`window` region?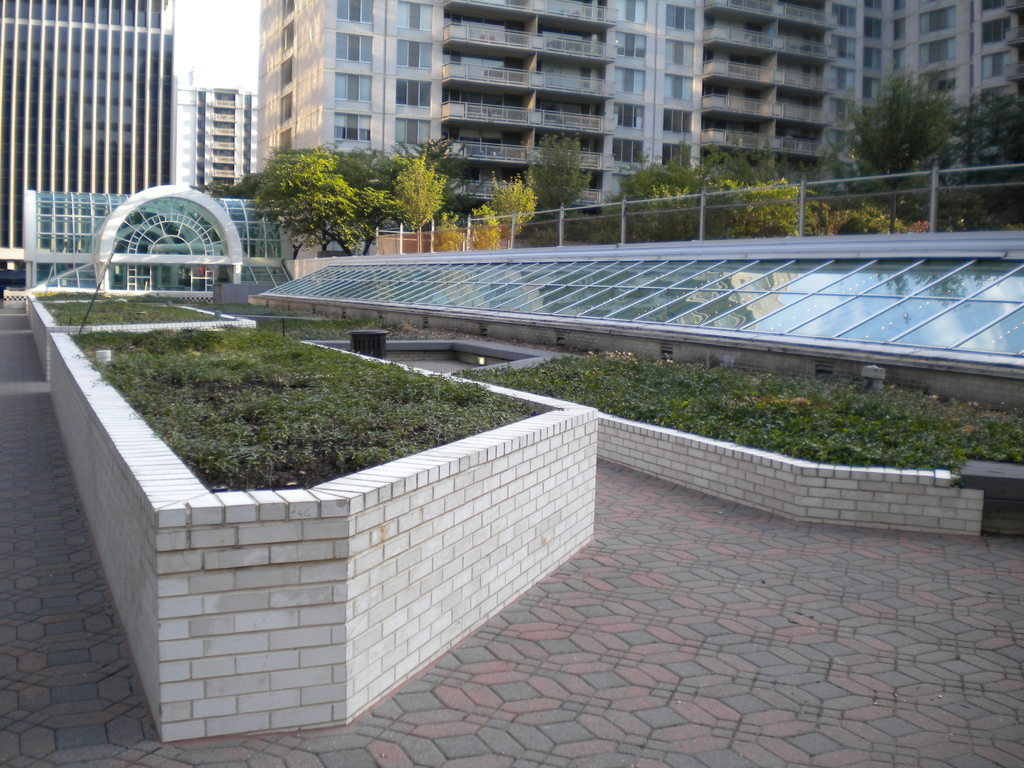
<region>611, 135, 643, 160</region>
